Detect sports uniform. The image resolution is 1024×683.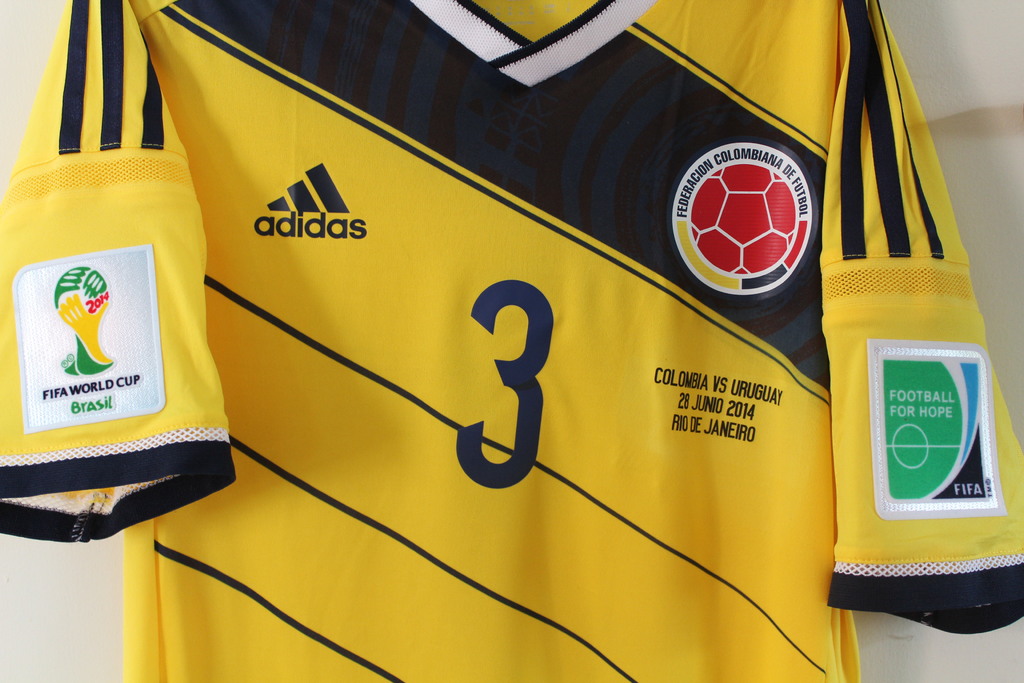
0, 0, 1023, 682.
